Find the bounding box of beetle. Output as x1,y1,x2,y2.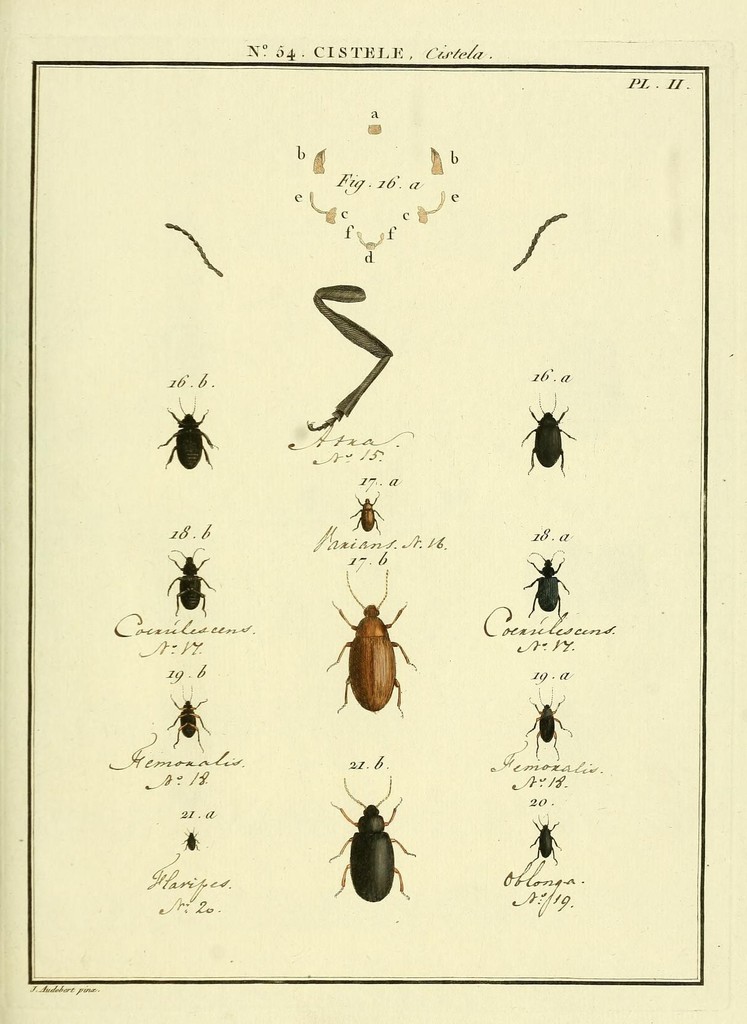
330,796,414,907.
